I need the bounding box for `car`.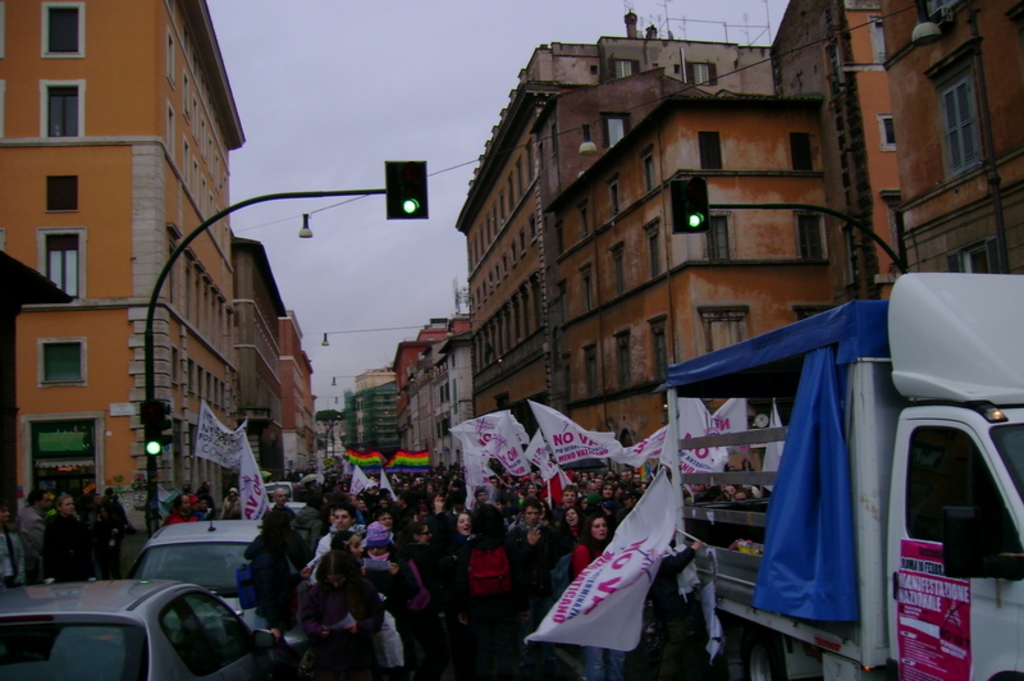
Here it is: crop(0, 579, 296, 680).
